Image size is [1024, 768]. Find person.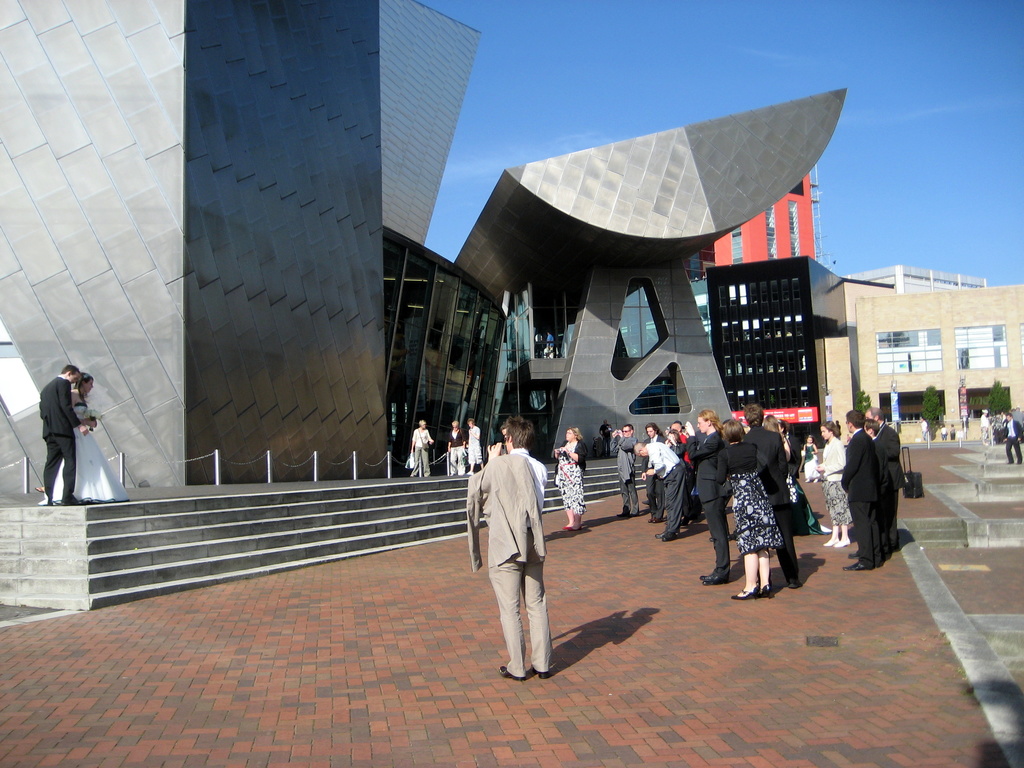
[x1=467, y1=415, x2=548, y2=684].
